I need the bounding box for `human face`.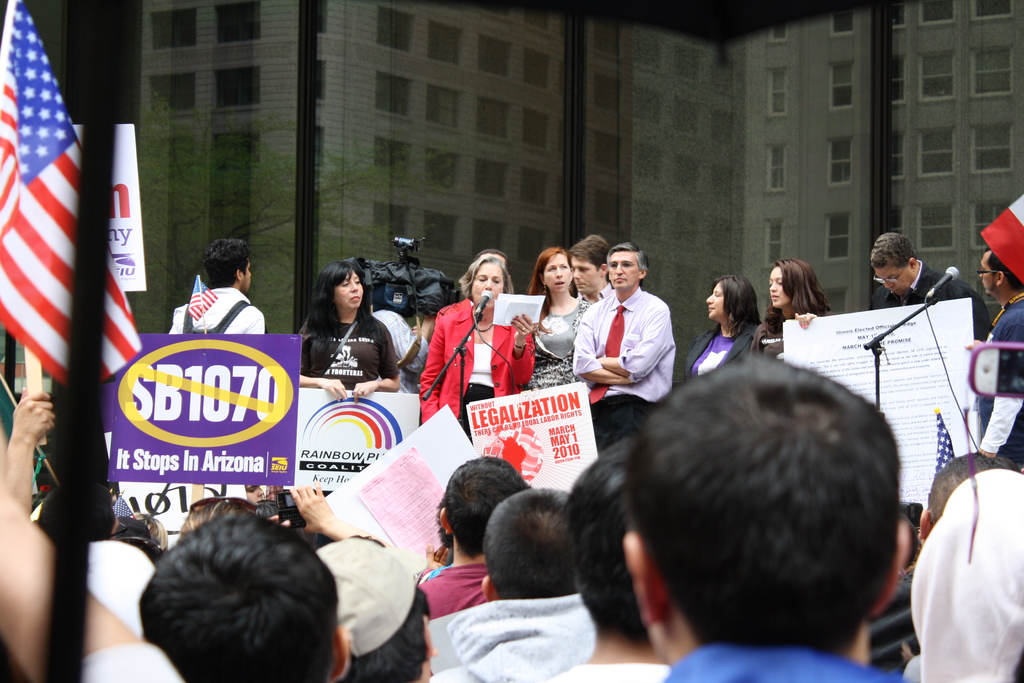
Here it is: locate(335, 269, 364, 311).
